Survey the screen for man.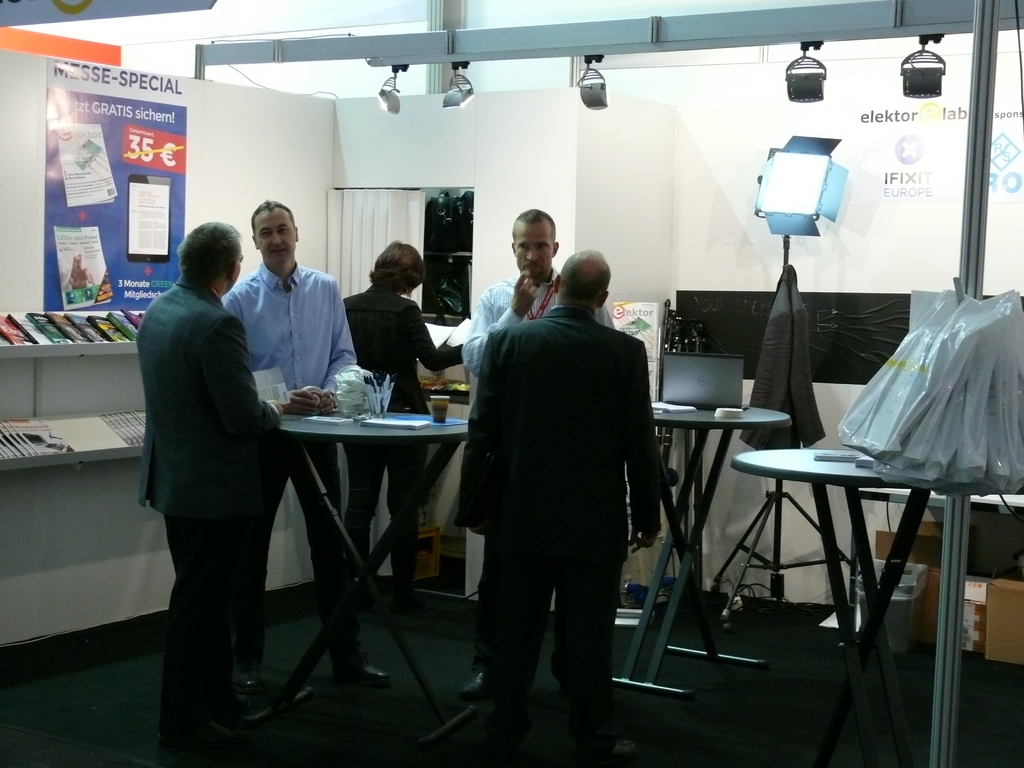
Survey found: <region>444, 242, 673, 767</region>.
